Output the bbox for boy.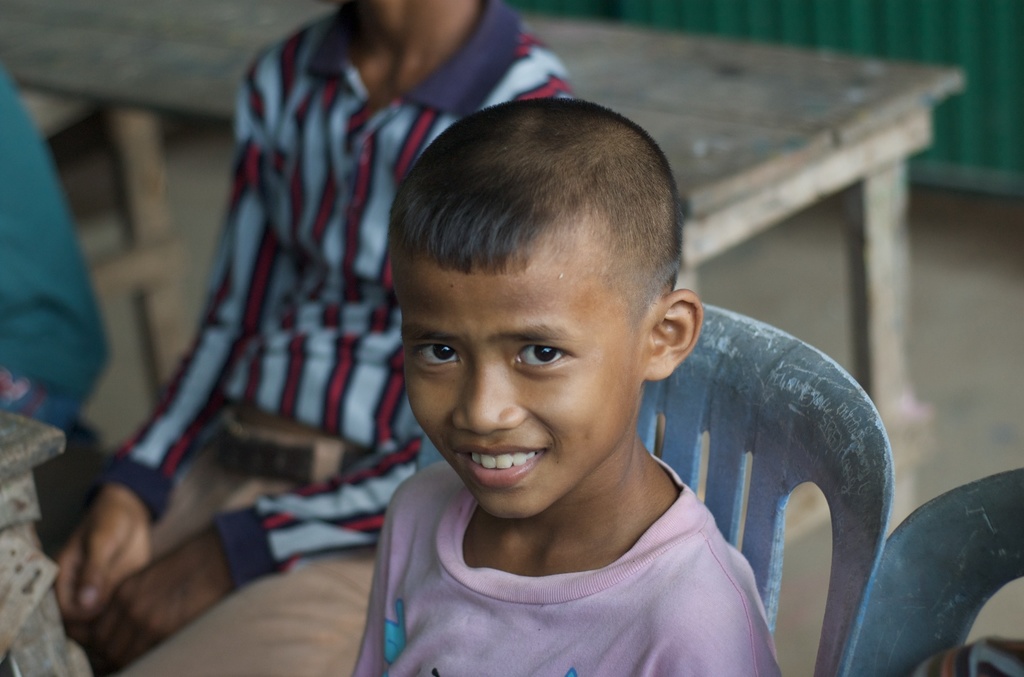
[left=349, top=97, right=781, bottom=676].
